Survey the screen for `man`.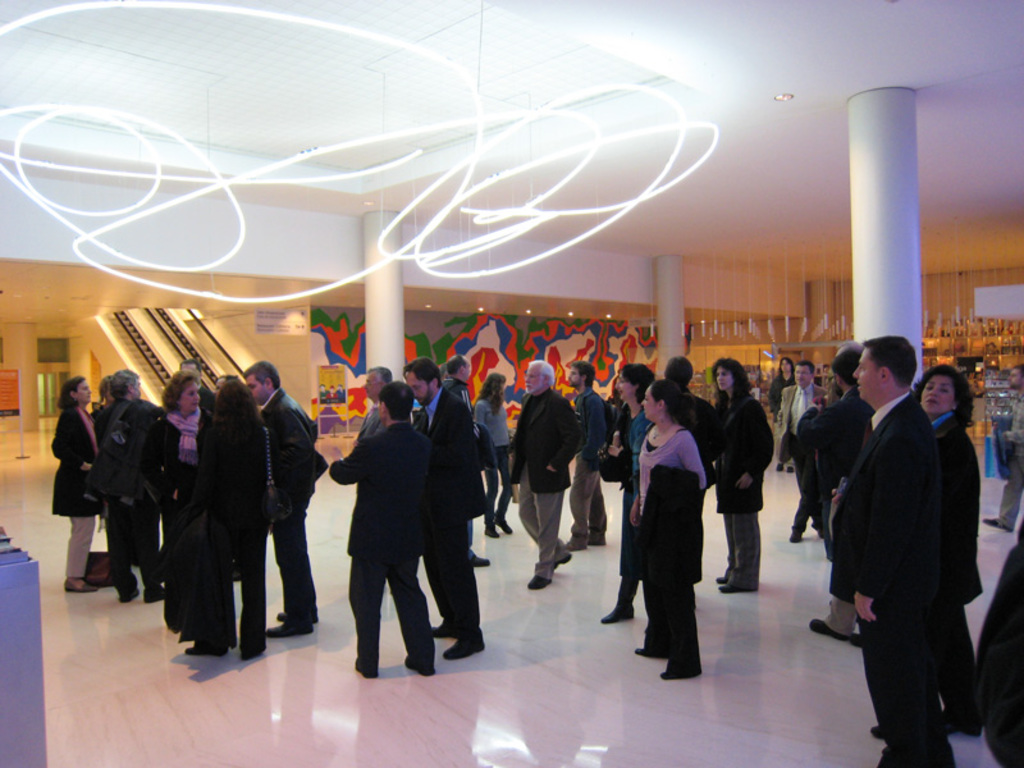
Survey found: 407/352/470/668.
